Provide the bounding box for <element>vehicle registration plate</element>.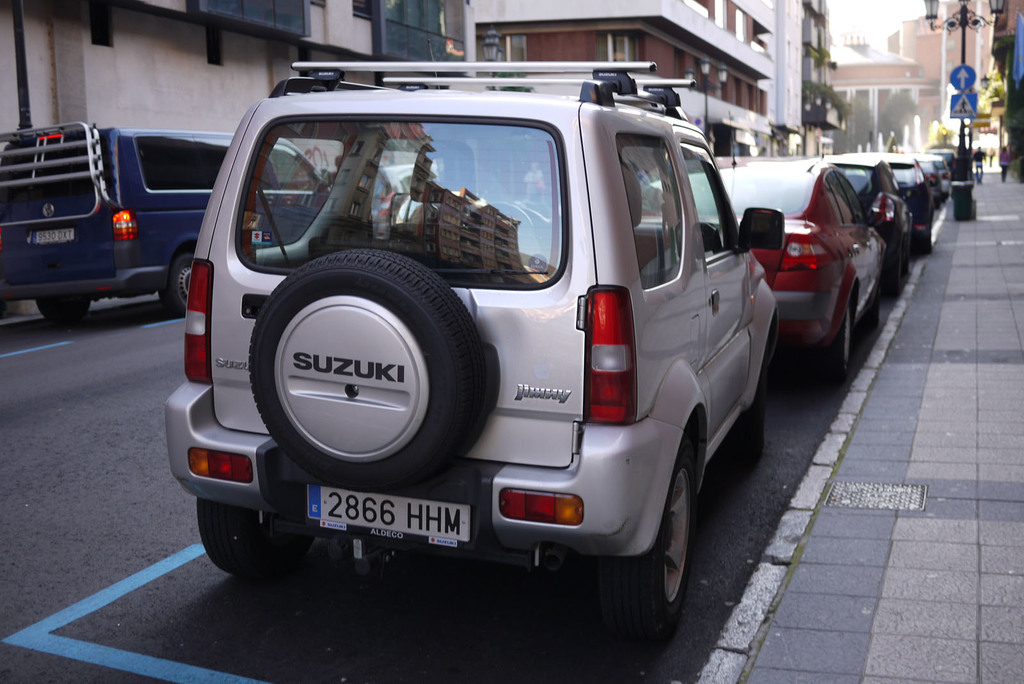
pyautogui.locateOnScreen(306, 482, 468, 548).
